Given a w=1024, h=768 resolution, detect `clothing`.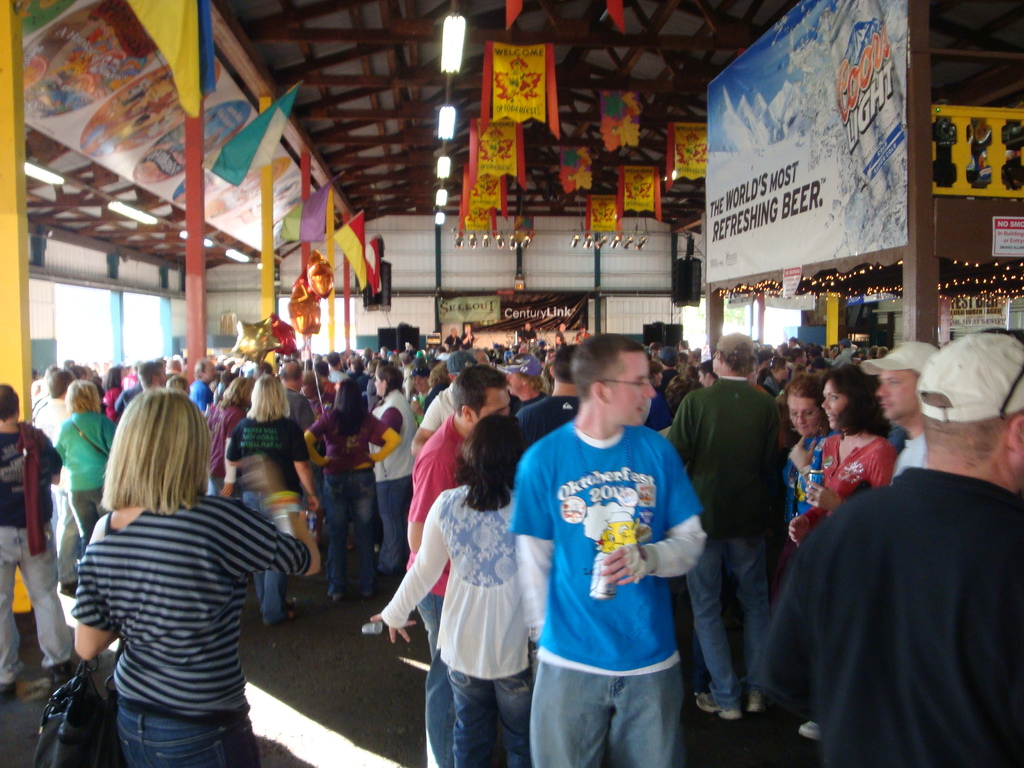
[x1=227, y1=409, x2=306, y2=616].
